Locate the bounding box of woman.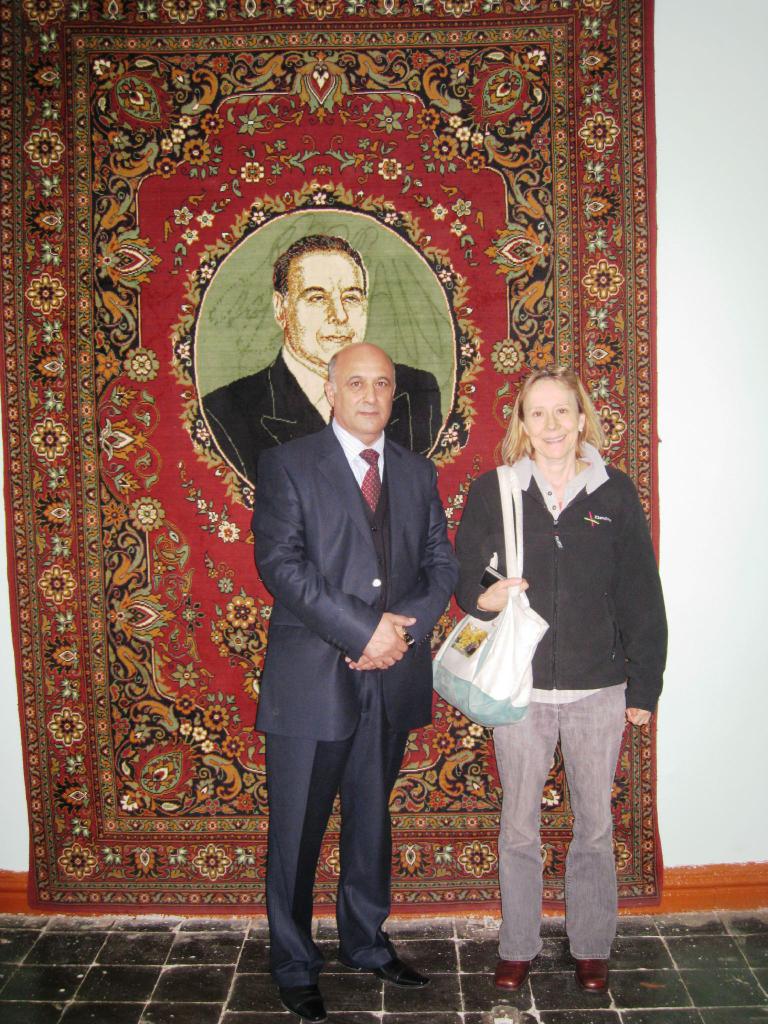
Bounding box: [x1=435, y1=364, x2=653, y2=942].
